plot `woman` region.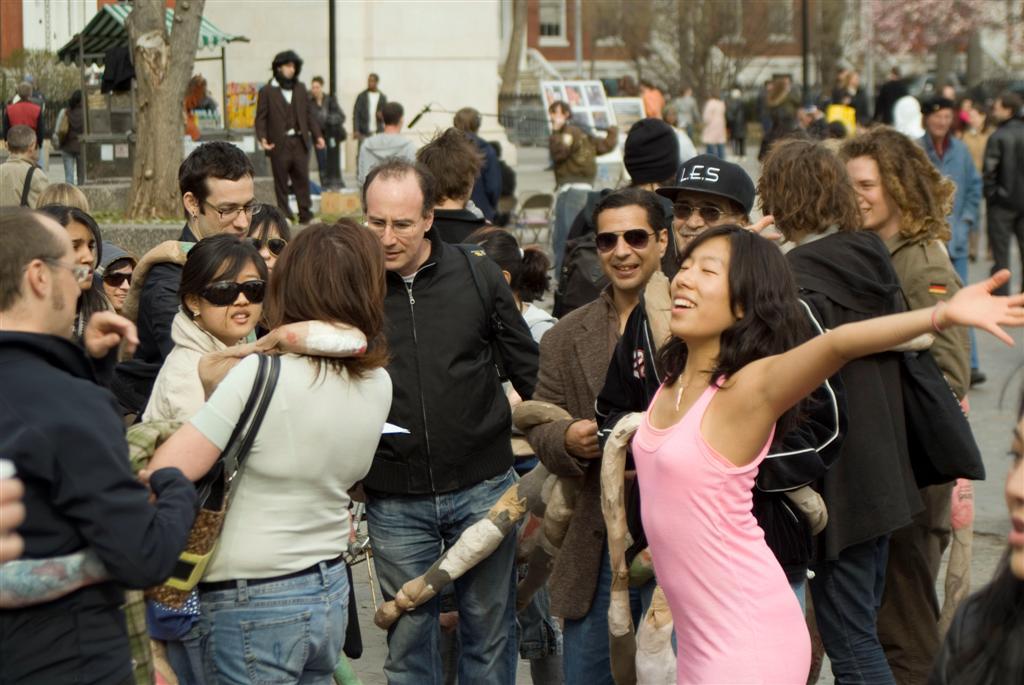
Plotted at <region>241, 201, 300, 305</region>.
